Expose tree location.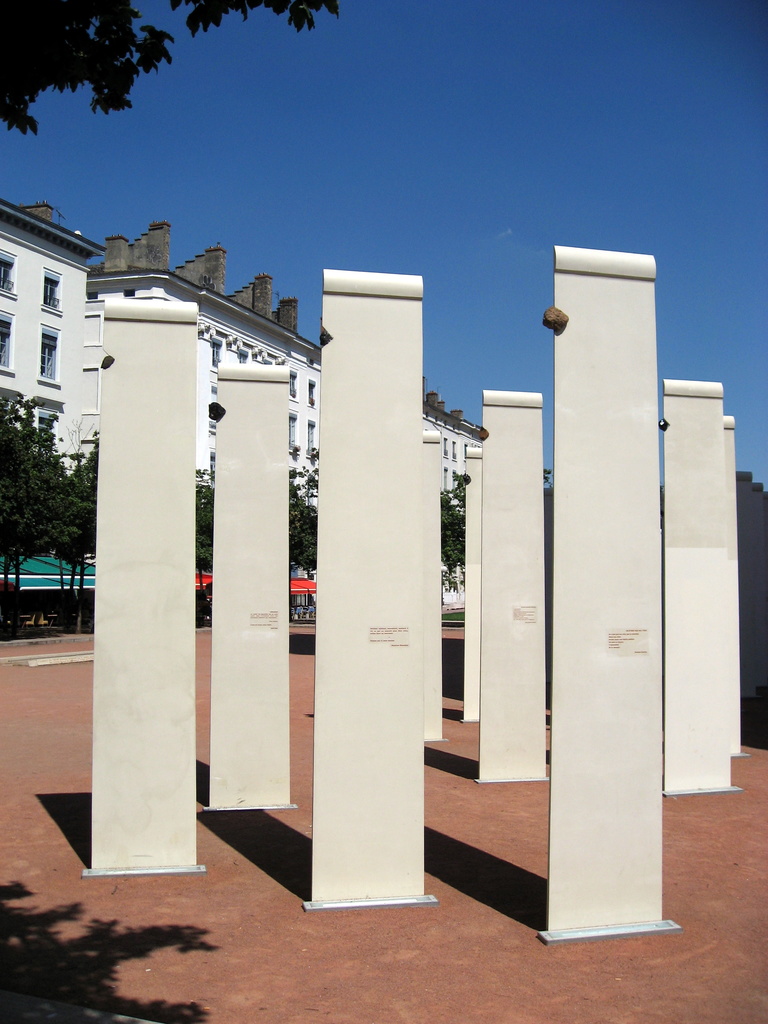
Exposed at pyautogui.locateOnScreen(189, 469, 216, 636).
